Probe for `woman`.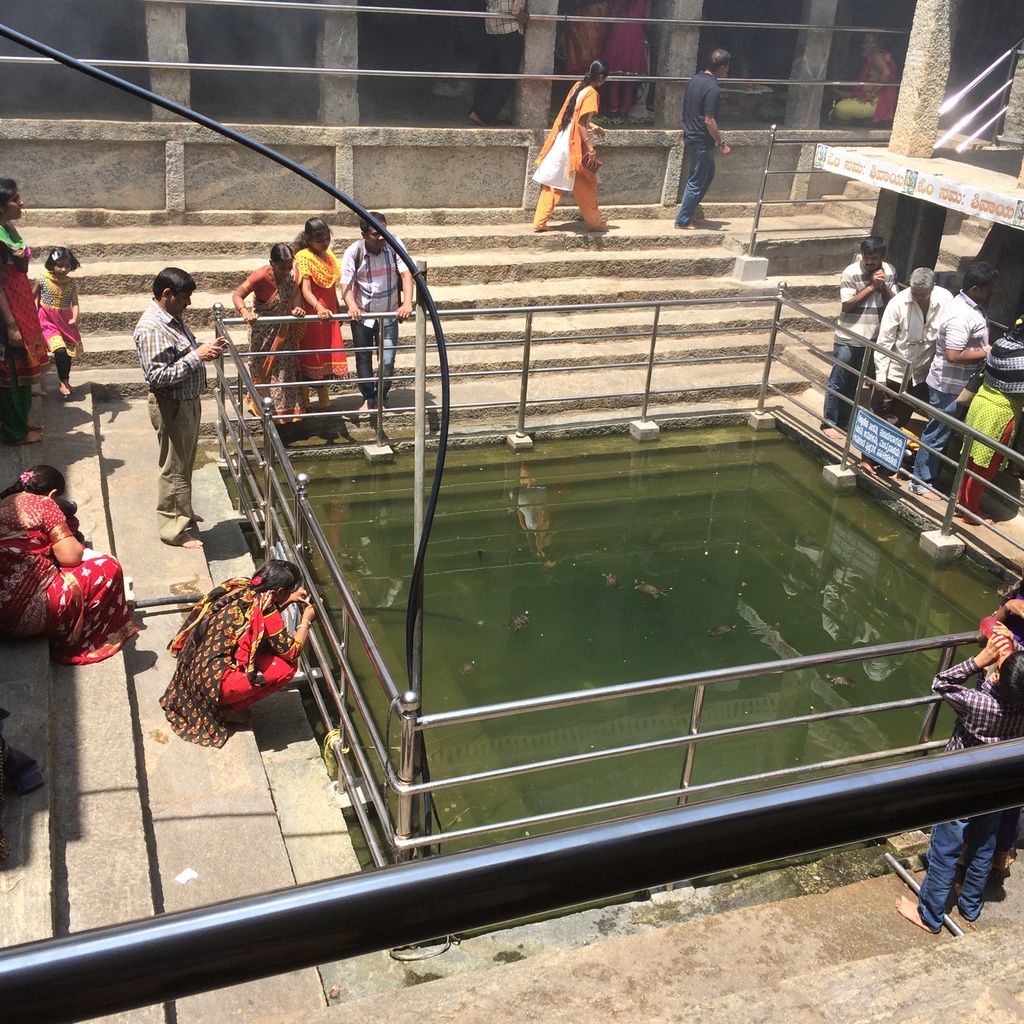
Probe result: [left=605, top=4, right=655, bottom=125].
